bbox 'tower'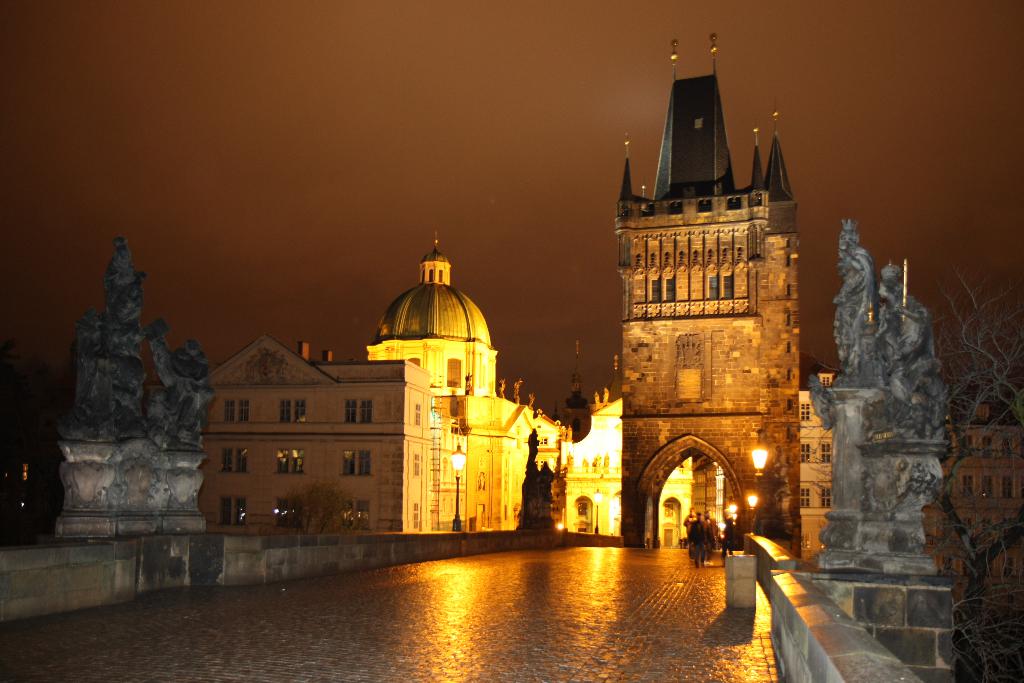
bbox=(365, 229, 502, 532)
